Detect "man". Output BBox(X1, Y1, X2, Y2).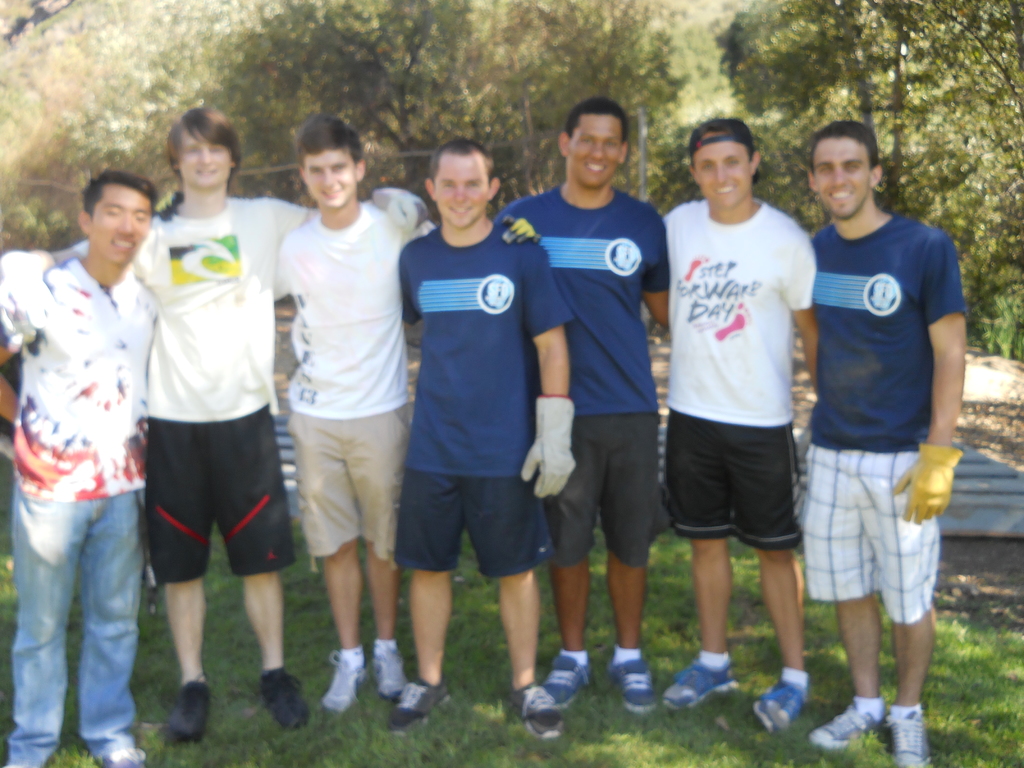
BBox(775, 105, 979, 732).
